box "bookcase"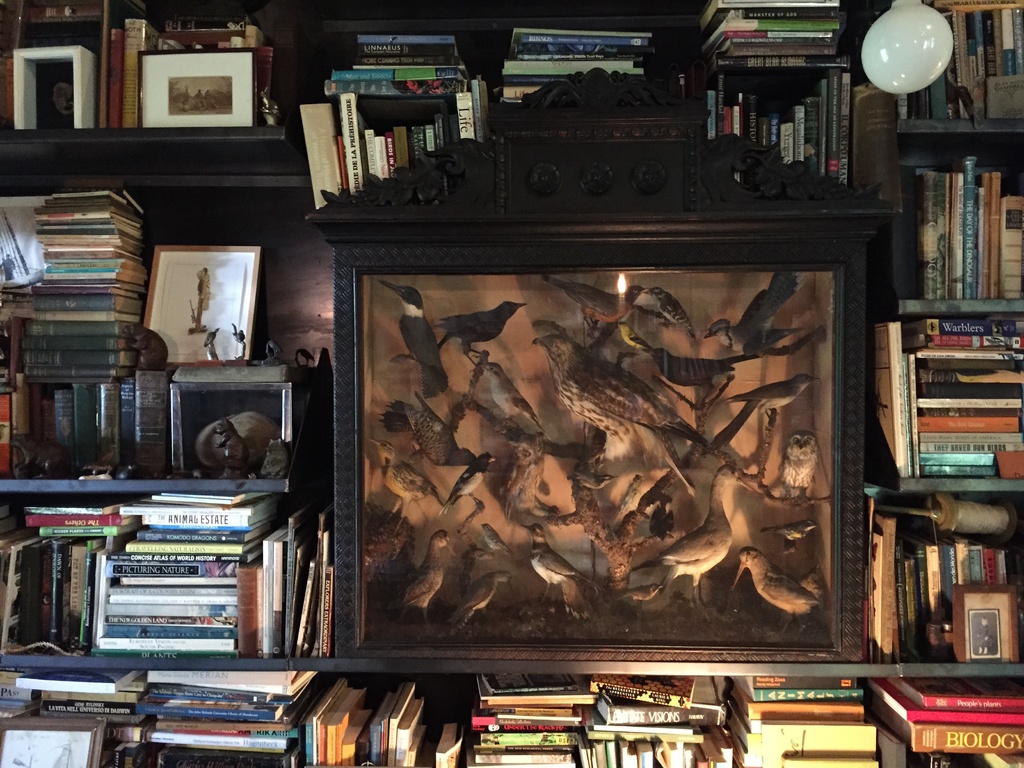
detection(0, 0, 1023, 767)
